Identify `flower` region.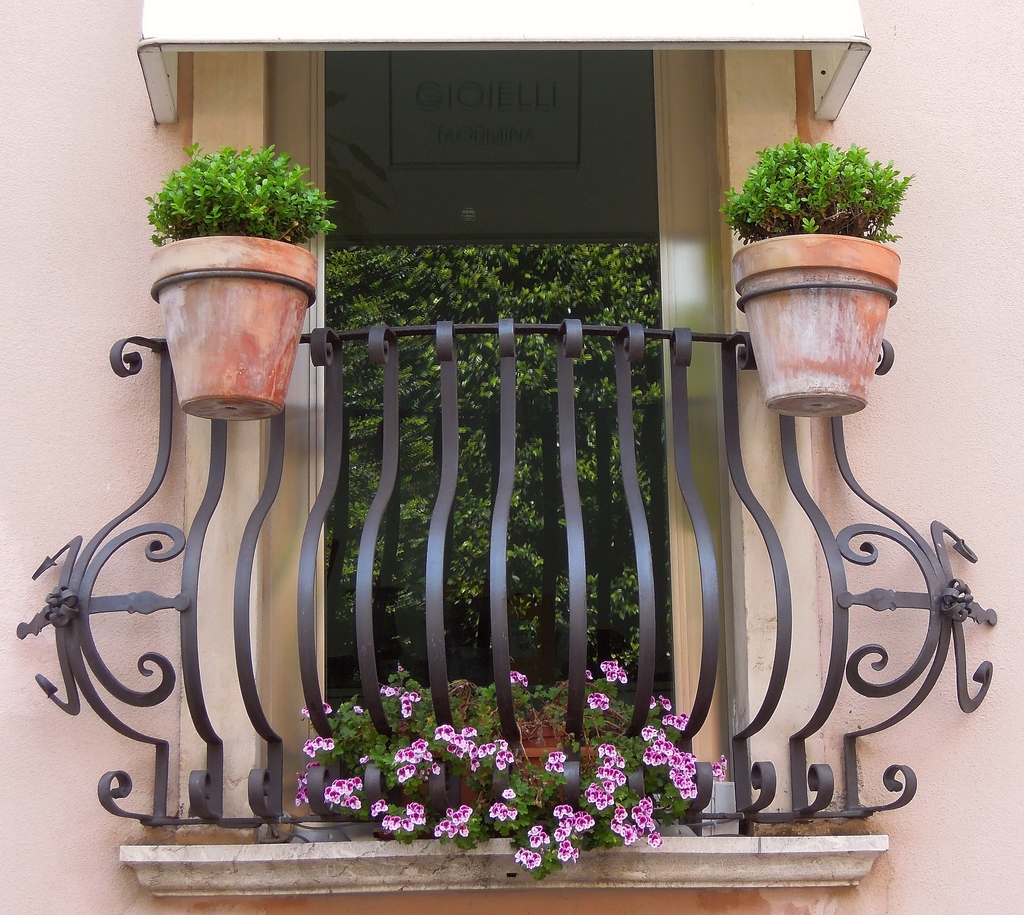
Region: <box>512,669,529,686</box>.
